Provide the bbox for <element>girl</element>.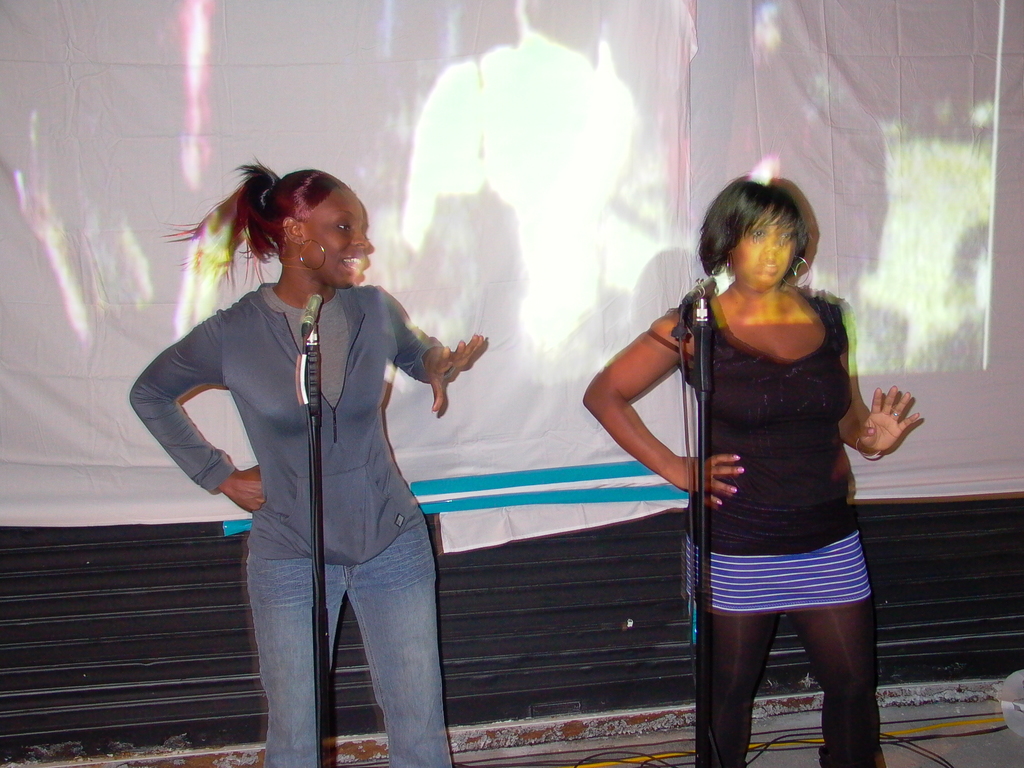
[left=127, top=152, right=486, bottom=767].
